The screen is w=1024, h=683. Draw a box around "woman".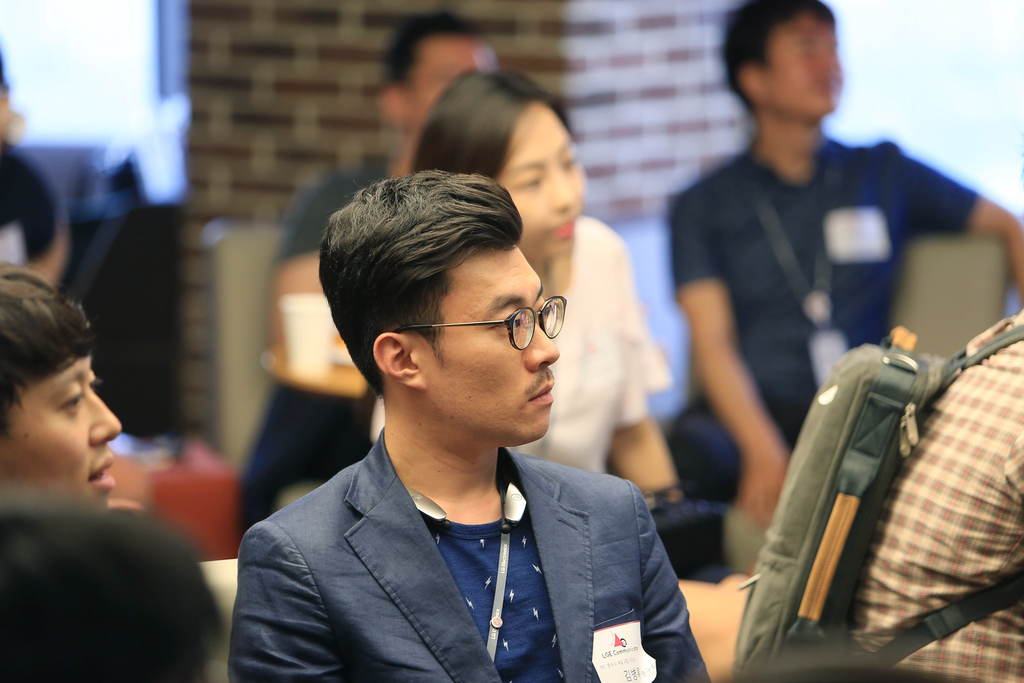
{"x1": 294, "y1": 47, "x2": 739, "y2": 586}.
